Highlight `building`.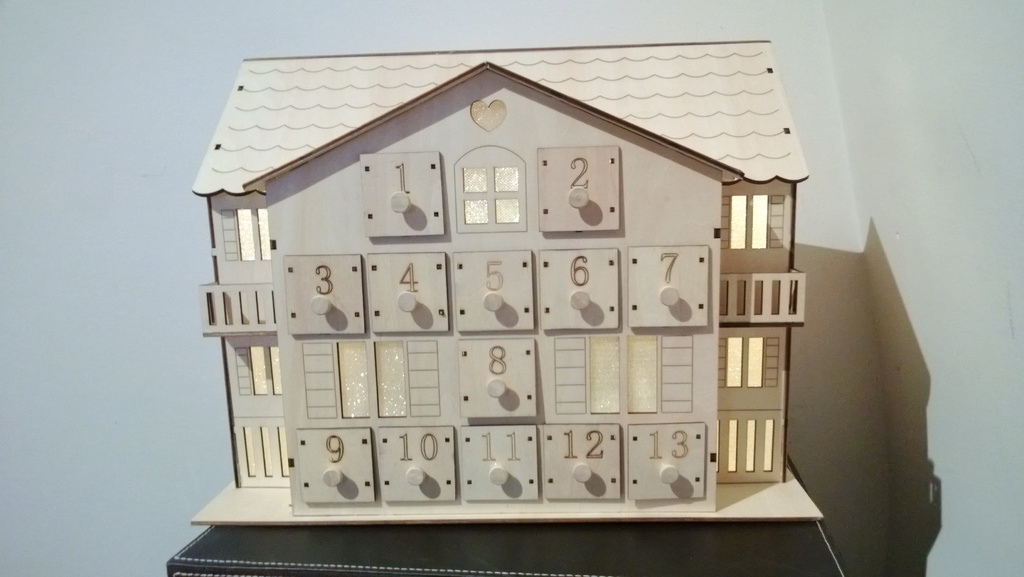
Highlighted region: [191,38,825,520].
